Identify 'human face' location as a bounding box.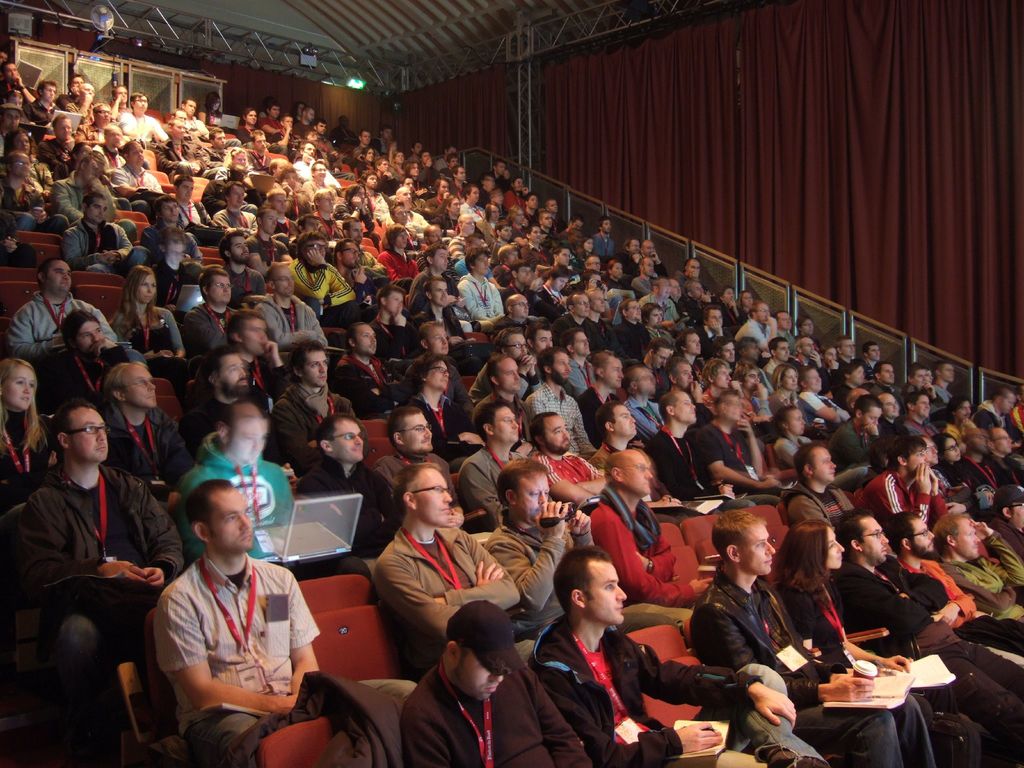
box=[71, 404, 120, 463].
